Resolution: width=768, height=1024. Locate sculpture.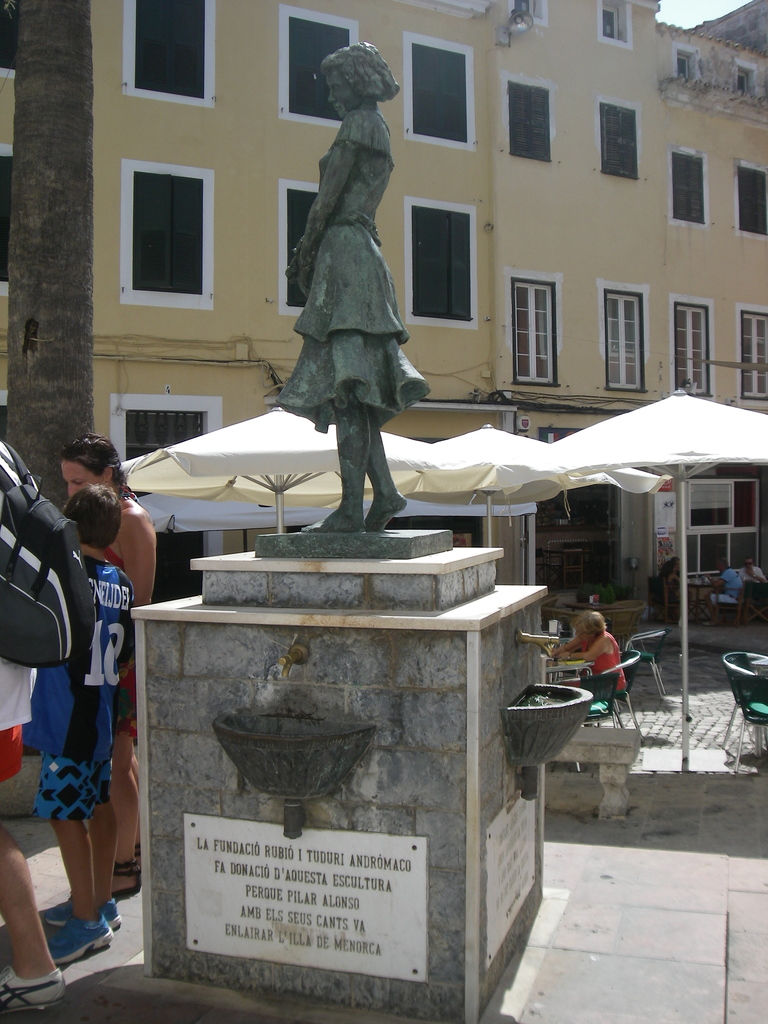
{"x1": 265, "y1": 60, "x2": 438, "y2": 539}.
